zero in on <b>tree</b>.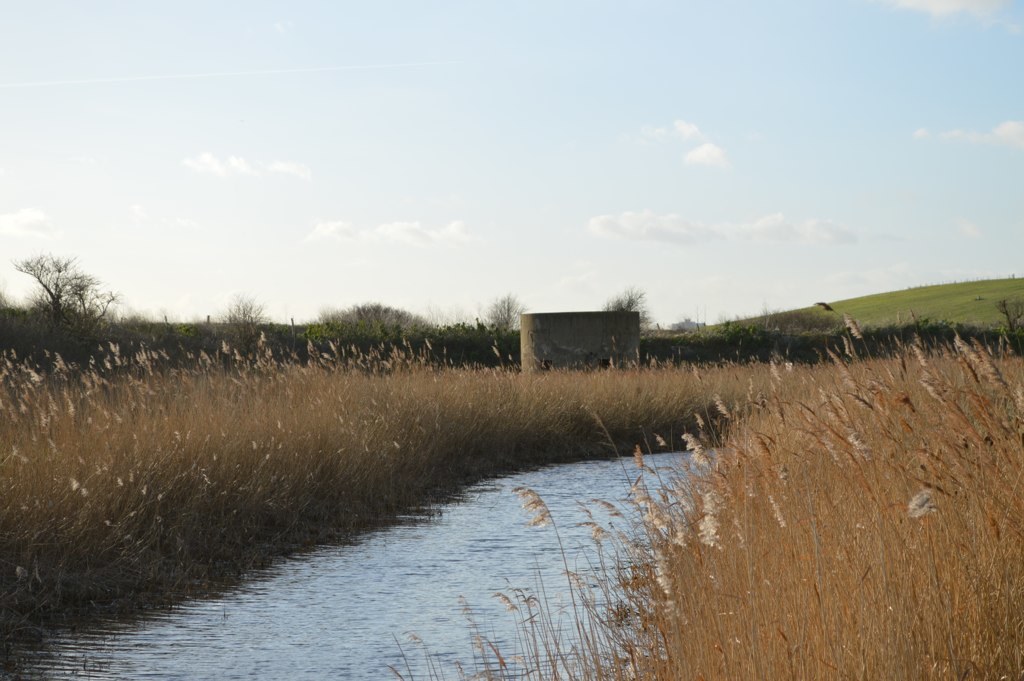
Zeroed in: BBox(994, 295, 1023, 337).
